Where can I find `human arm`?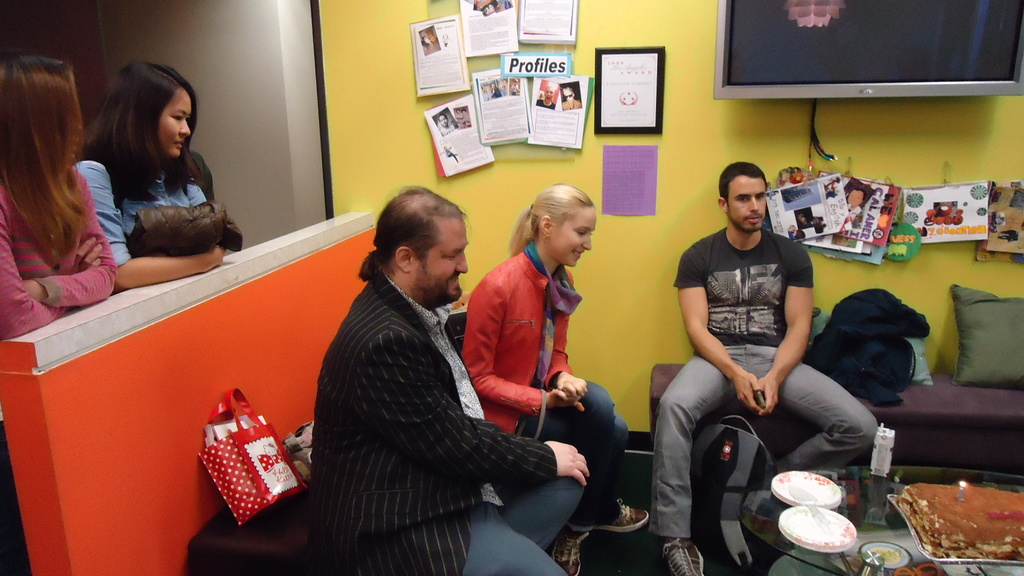
You can find it at {"x1": 749, "y1": 243, "x2": 815, "y2": 413}.
